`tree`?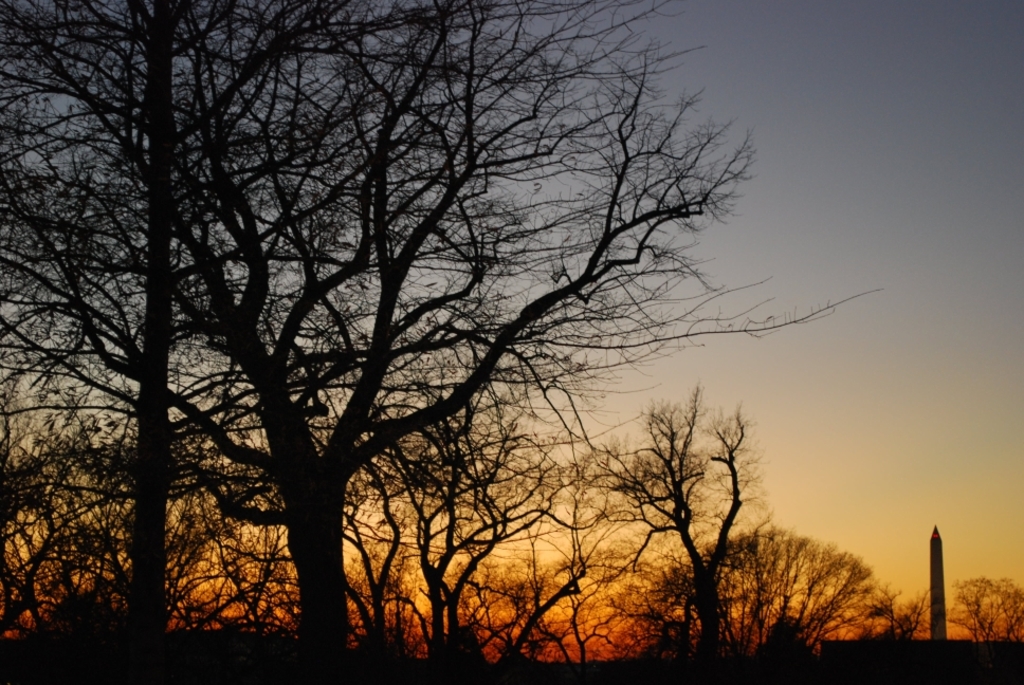
crop(565, 382, 774, 684)
